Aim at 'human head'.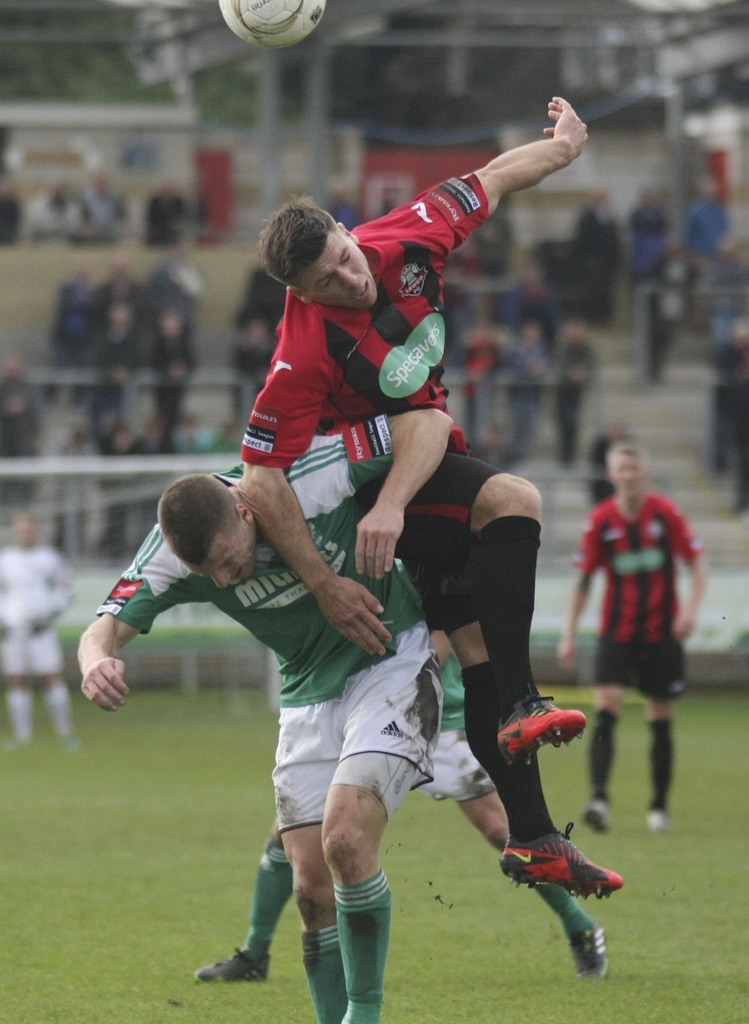
Aimed at 156, 464, 267, 586.
